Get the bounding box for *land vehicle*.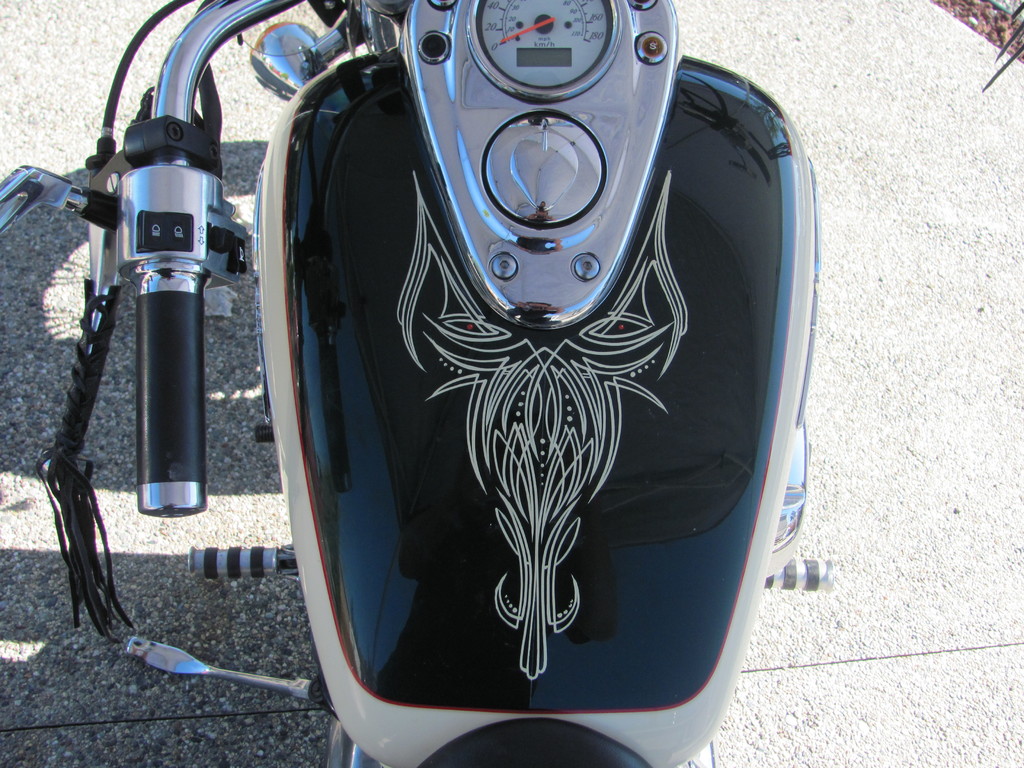
left=0, top=0, right=890, bottom=767.
